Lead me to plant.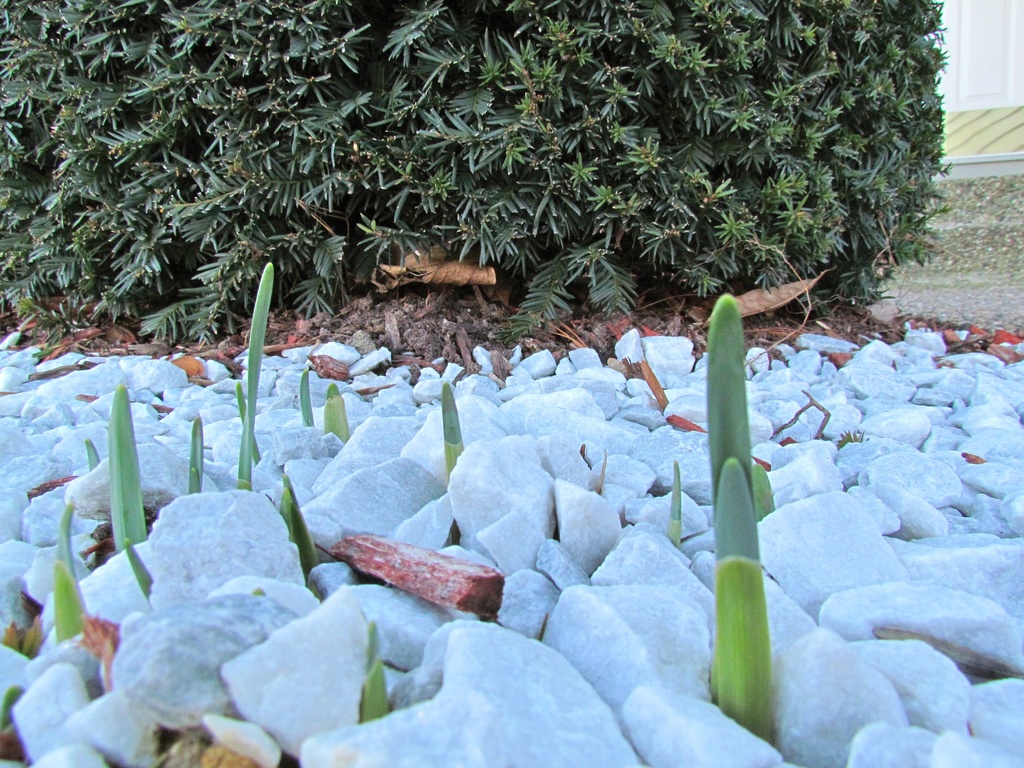
Lead to [left=297, top=371, right=316, bottom=427].
